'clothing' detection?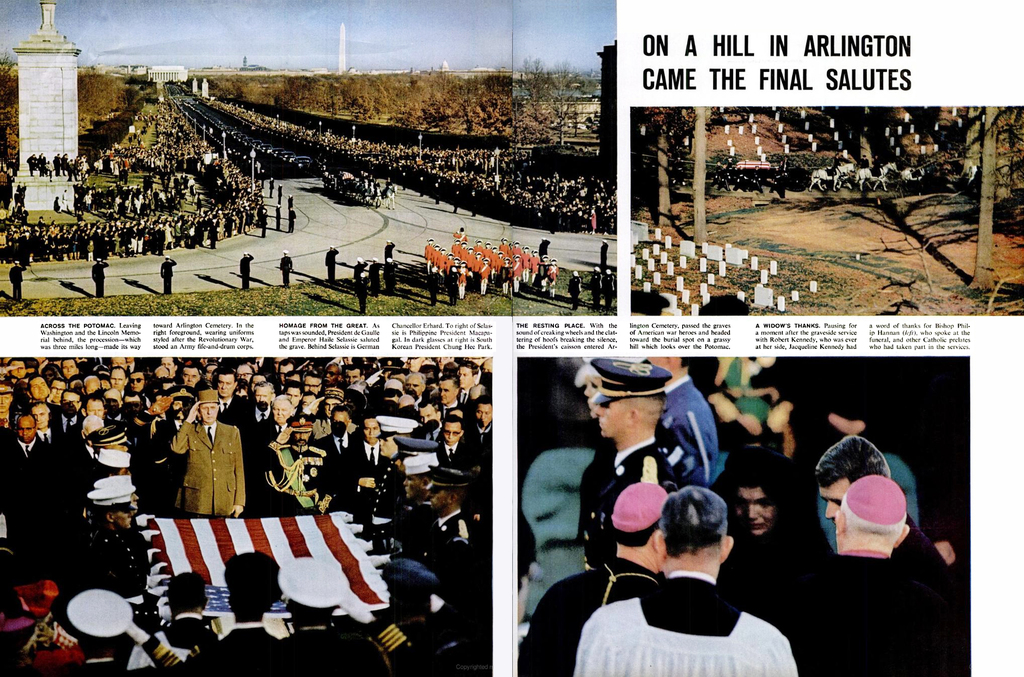
box=[429, 269, 439, 307]
